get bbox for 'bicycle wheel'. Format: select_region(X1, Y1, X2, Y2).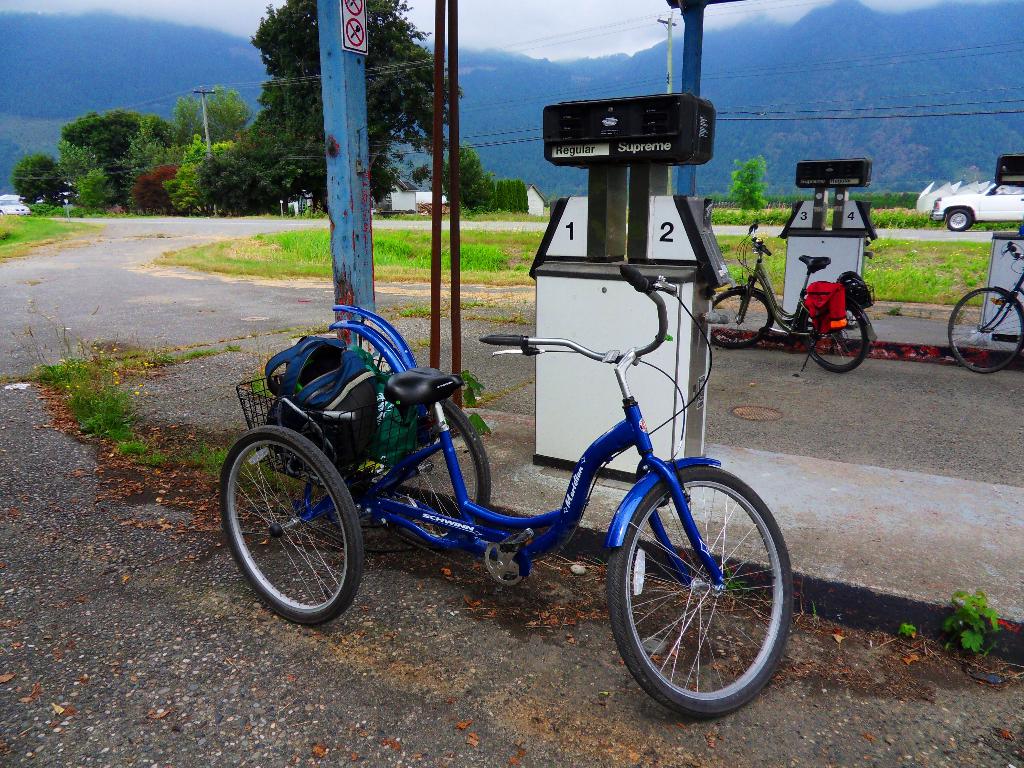
select_region(596, 457, 797, 732).
